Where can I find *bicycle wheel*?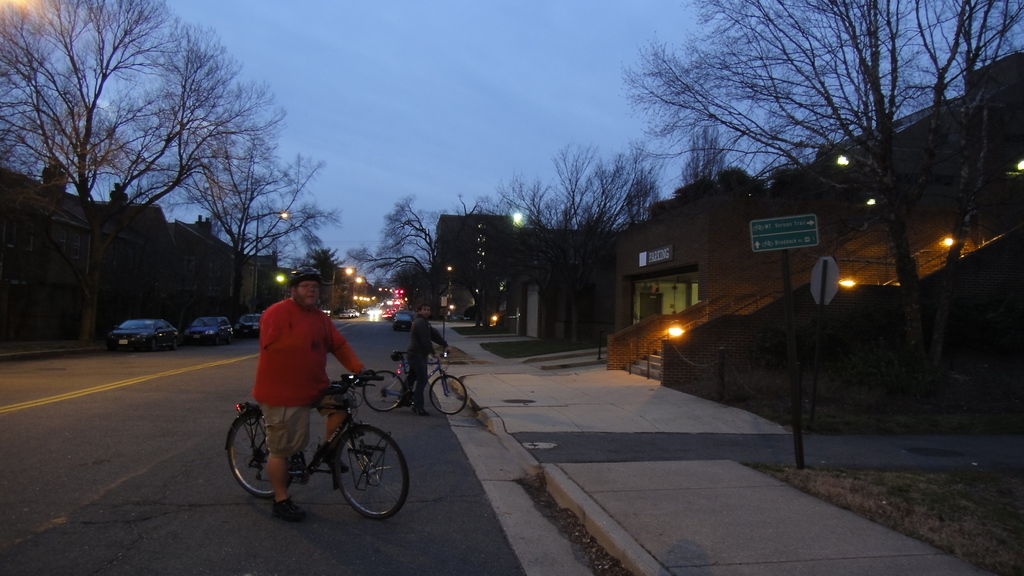
You can find it at x1=427, y1=374, x2=471, y2=418.
